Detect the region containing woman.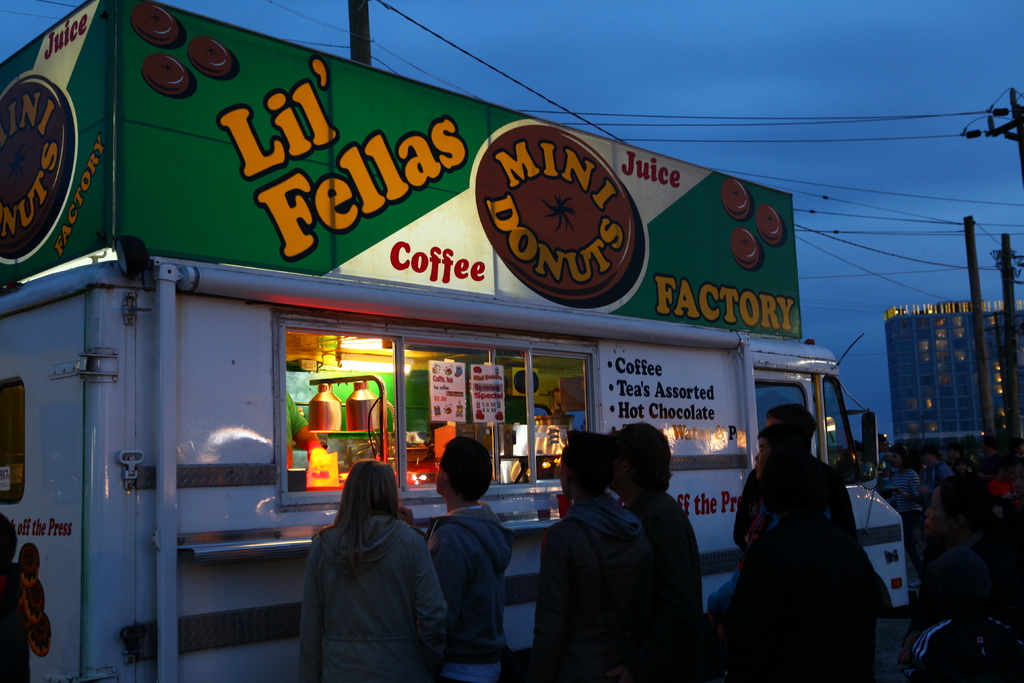
select_region(694, 405, 904, 680).
